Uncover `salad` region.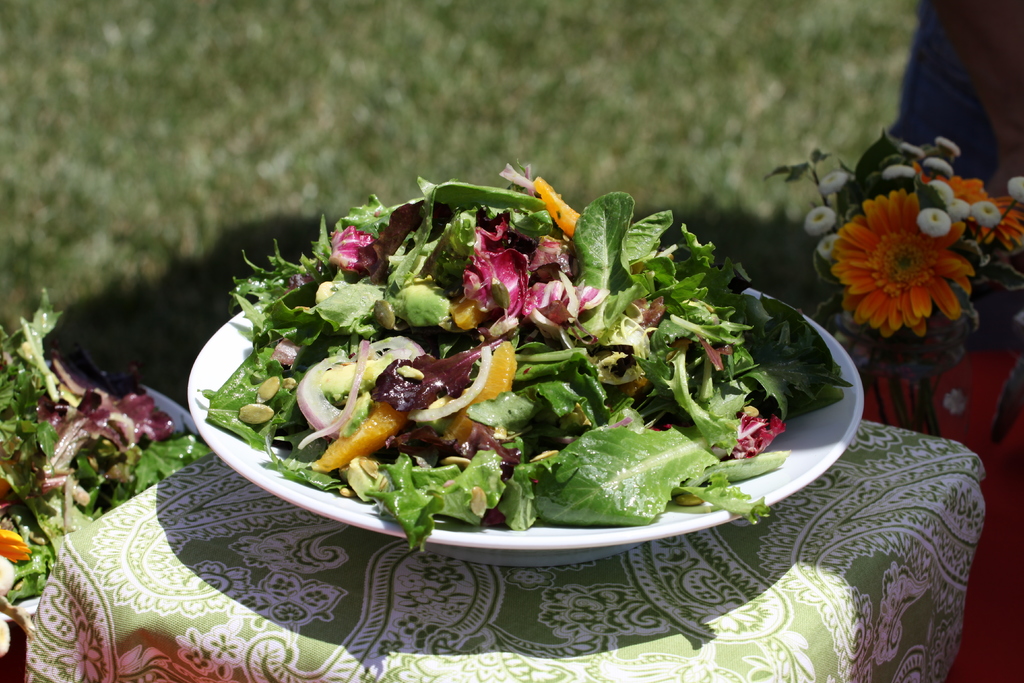
Uncovered: [x1=0, y1=293, x2=215, y2=601].
